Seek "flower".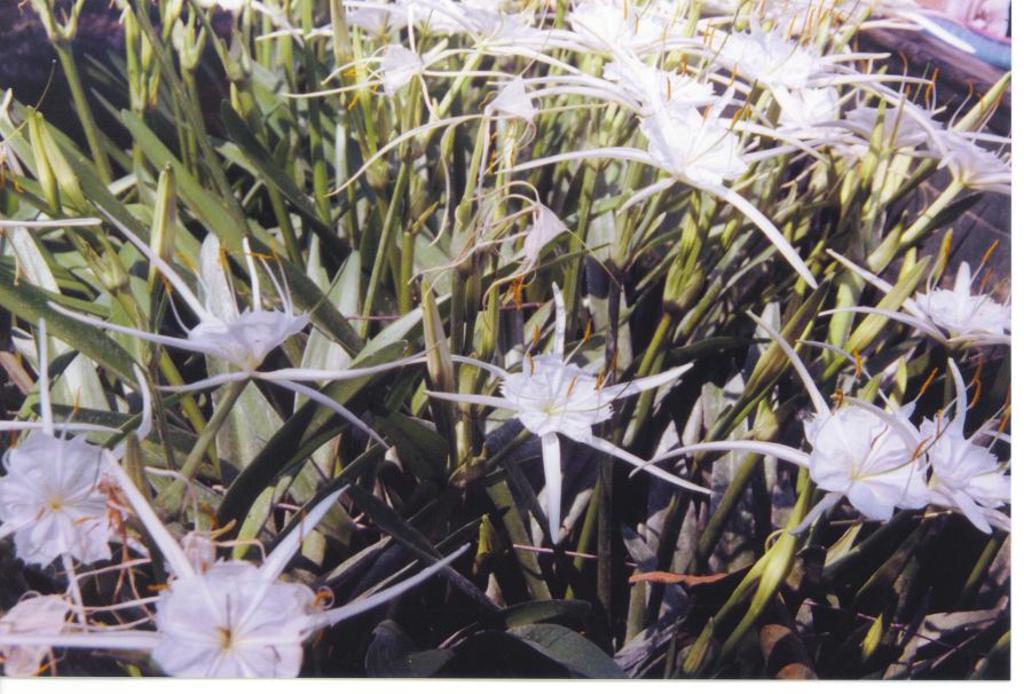
(x1=798, y1=396, x2=936, y2=512).
